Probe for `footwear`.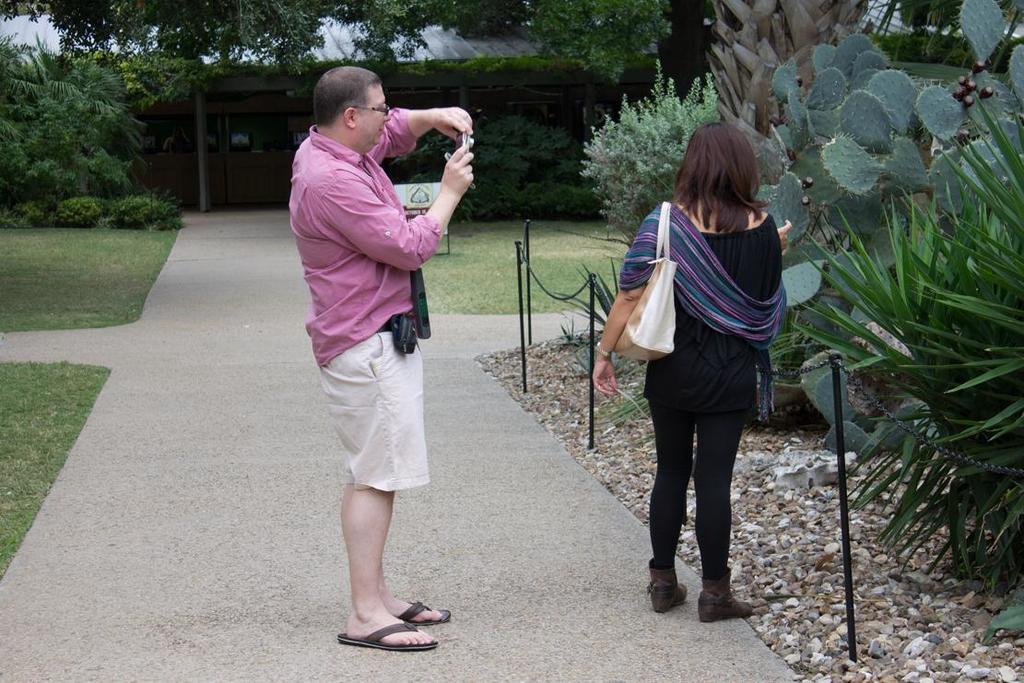
Probe result: {"left": 693, "top": 569, "right": 753, "bottom": 618}.
